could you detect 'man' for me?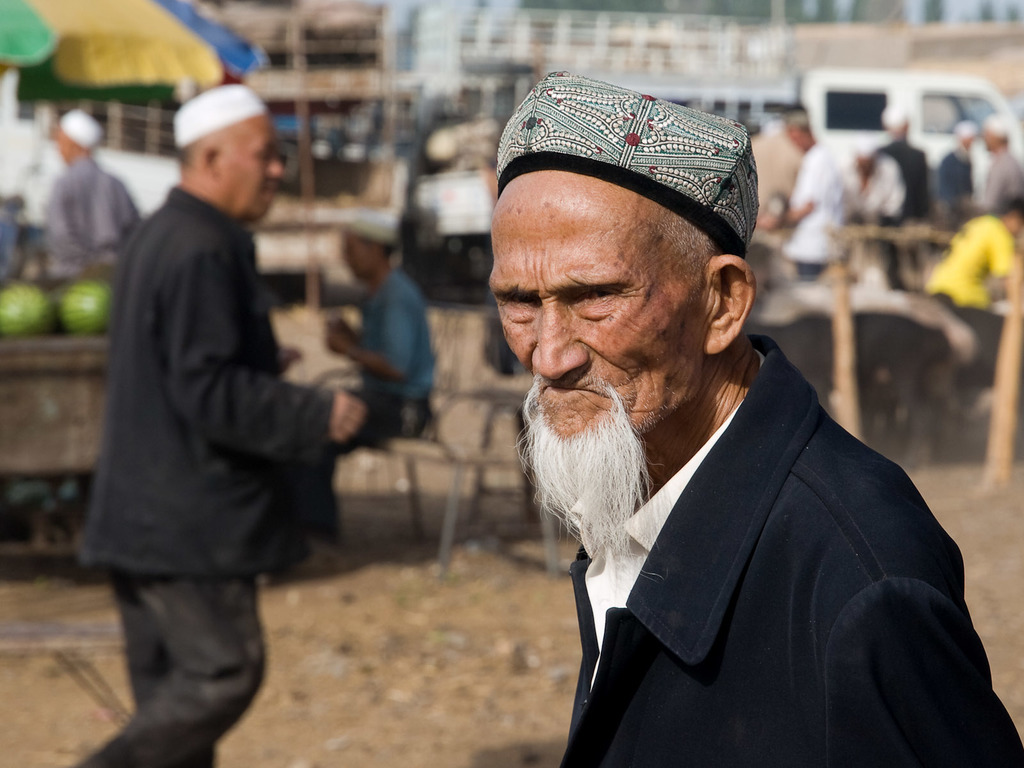
Detection result: [443,90,987,756].
